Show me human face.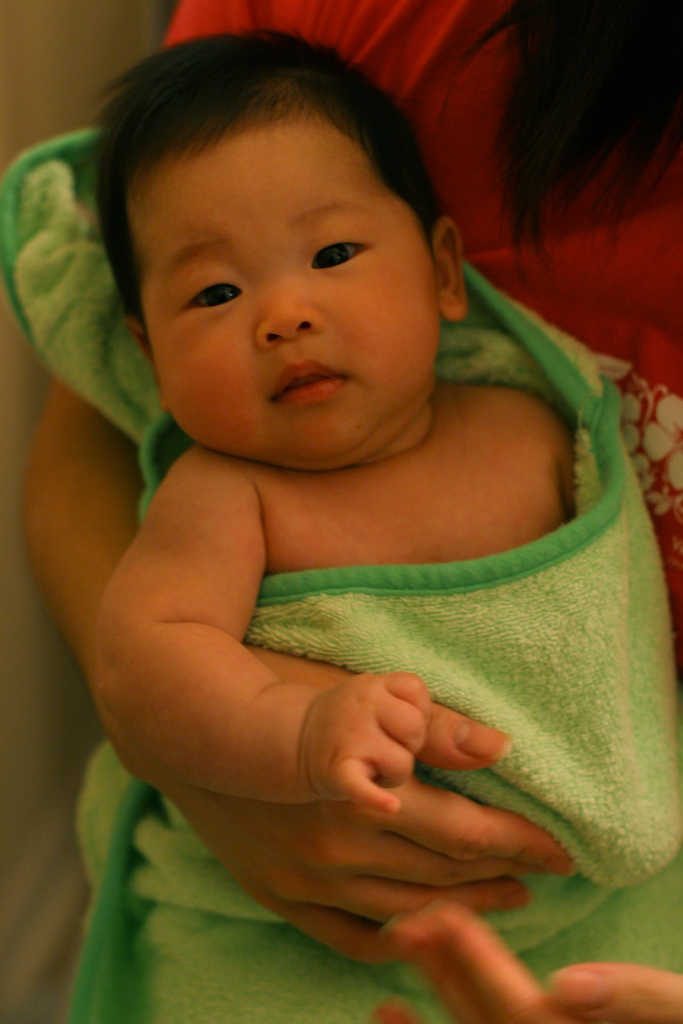
human face is here: {"x1": 142, "y1": 125, "x2": 434, "y2": 461}.
